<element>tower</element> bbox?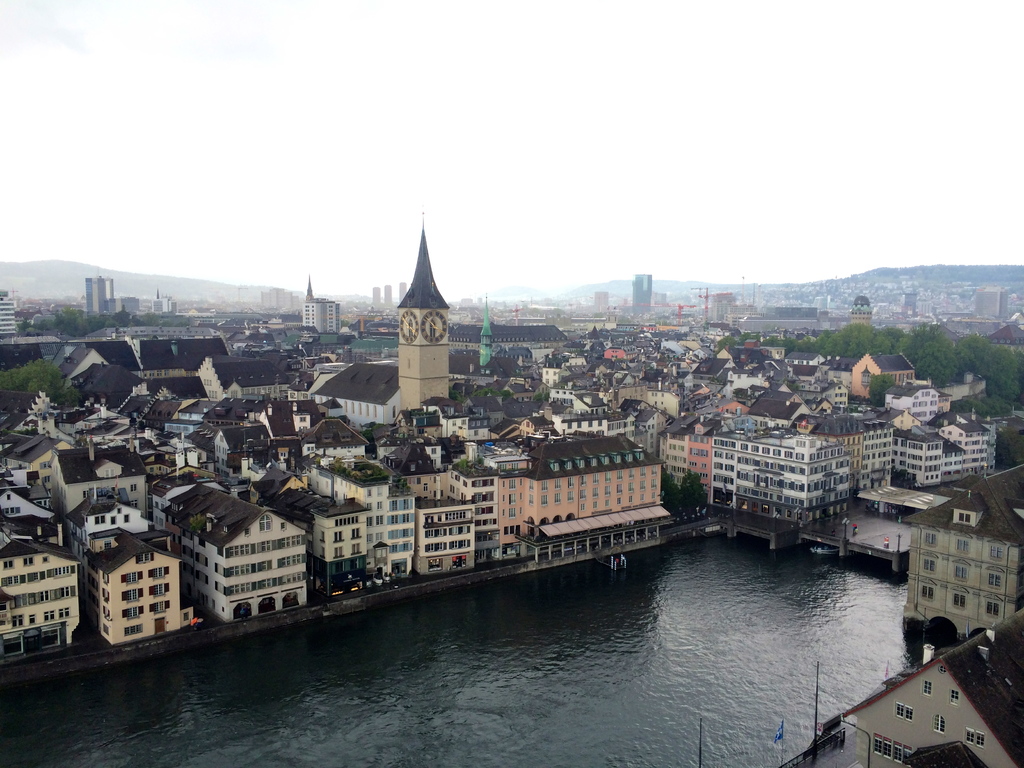
[304, 286, 342, 348]
